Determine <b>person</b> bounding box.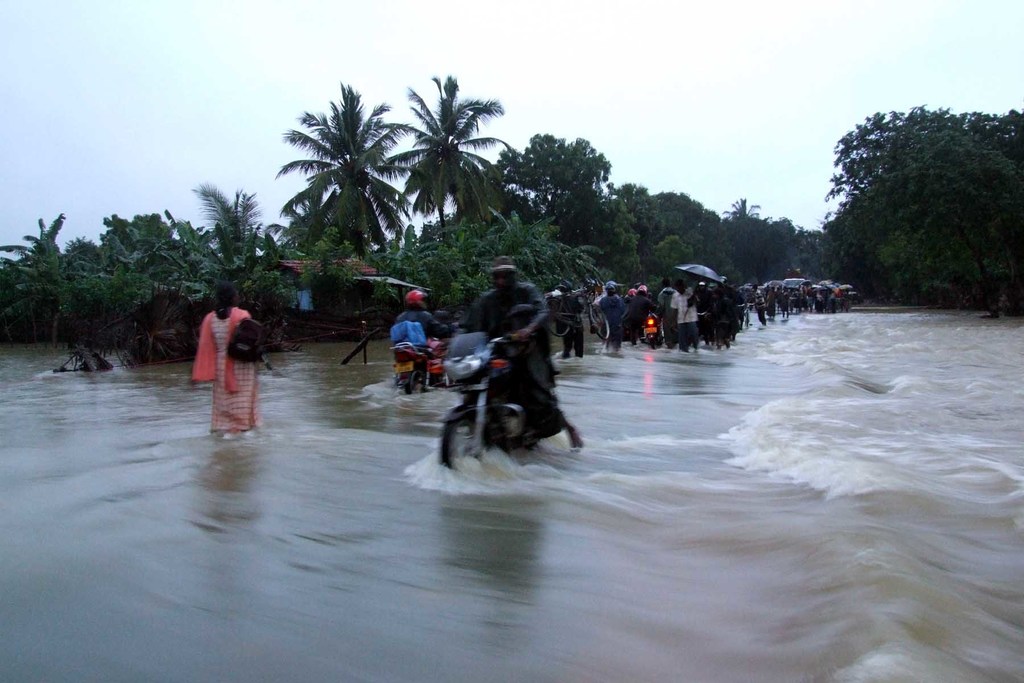
Determined: (left=600, top=279, right=625, bottom=356).
